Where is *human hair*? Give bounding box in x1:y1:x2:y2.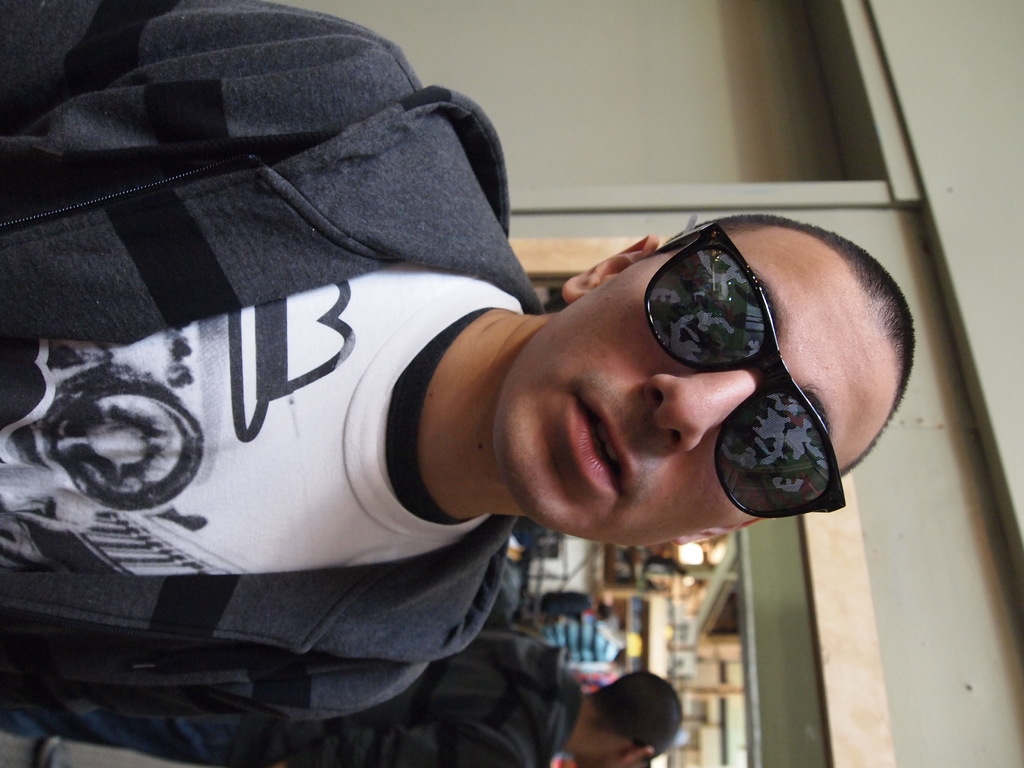
477:227:940:553.
